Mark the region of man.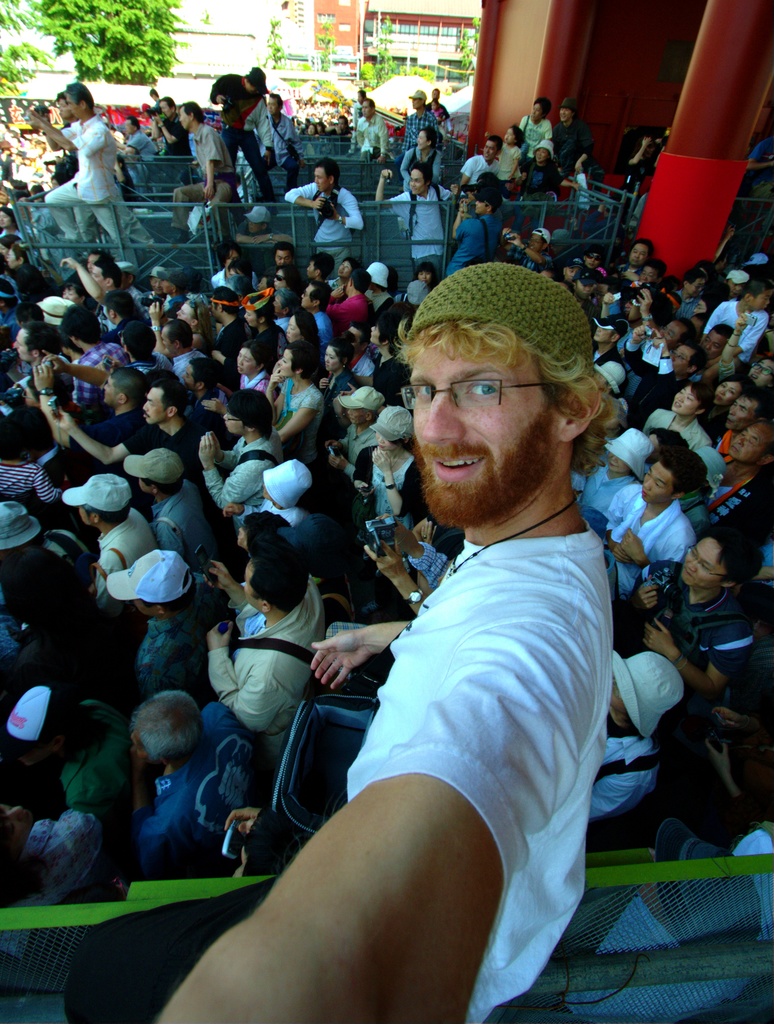
Region: box=[65, 262, 131, 330].
